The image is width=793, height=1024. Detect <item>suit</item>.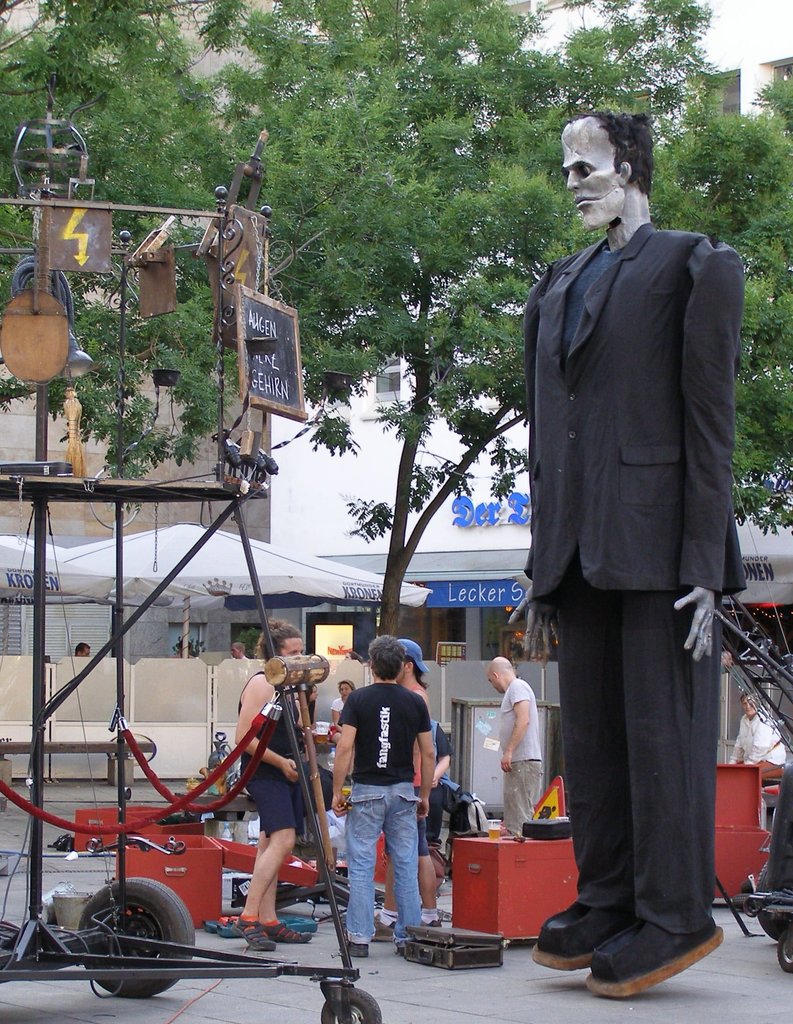
Detection: <box>519,221,746,935</box>.
